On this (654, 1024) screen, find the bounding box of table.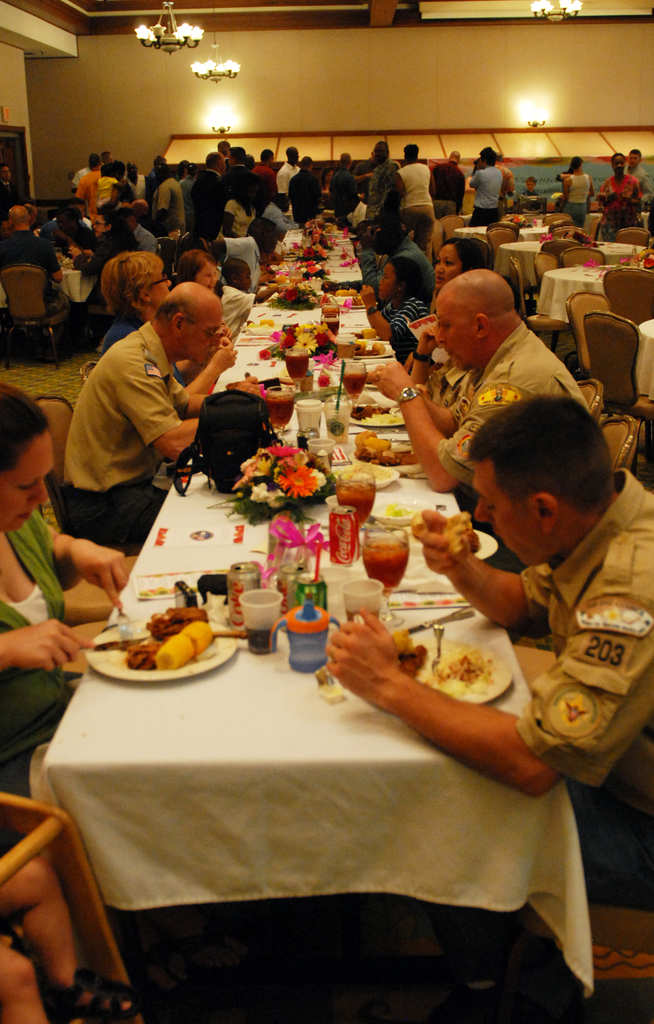
Bounding box: crop(532, 260, 653, 328).
